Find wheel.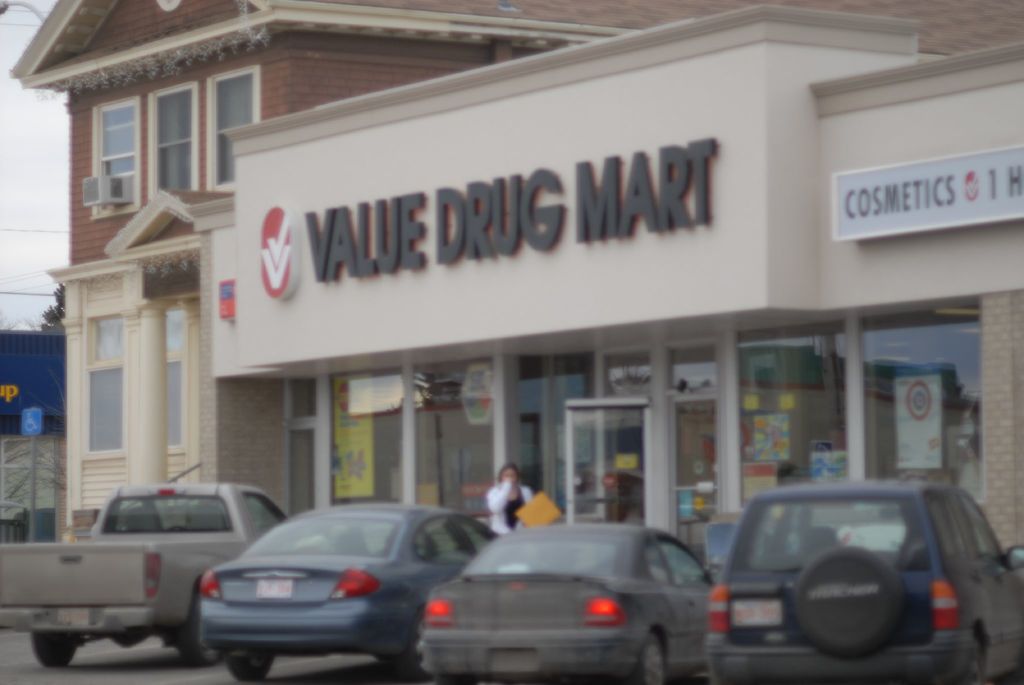
crop(29, 630, 82, 671).
